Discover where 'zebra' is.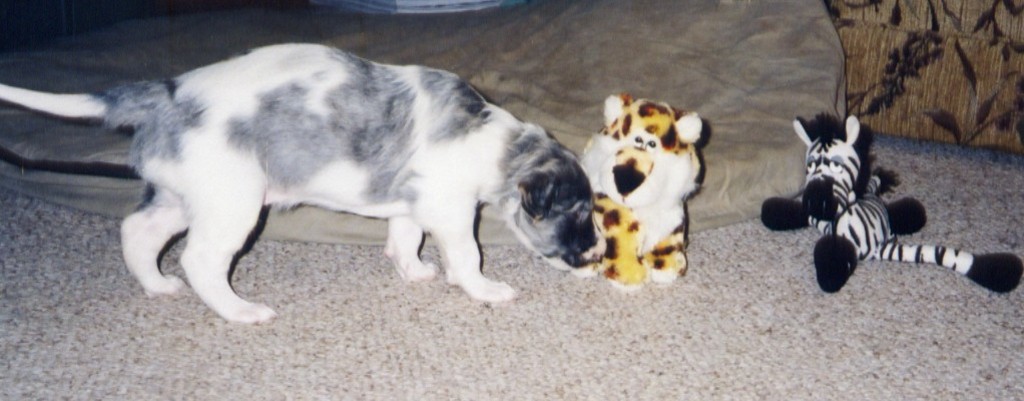
Discovered at <bbox>754, 111, 1023, 293</bbox>.
